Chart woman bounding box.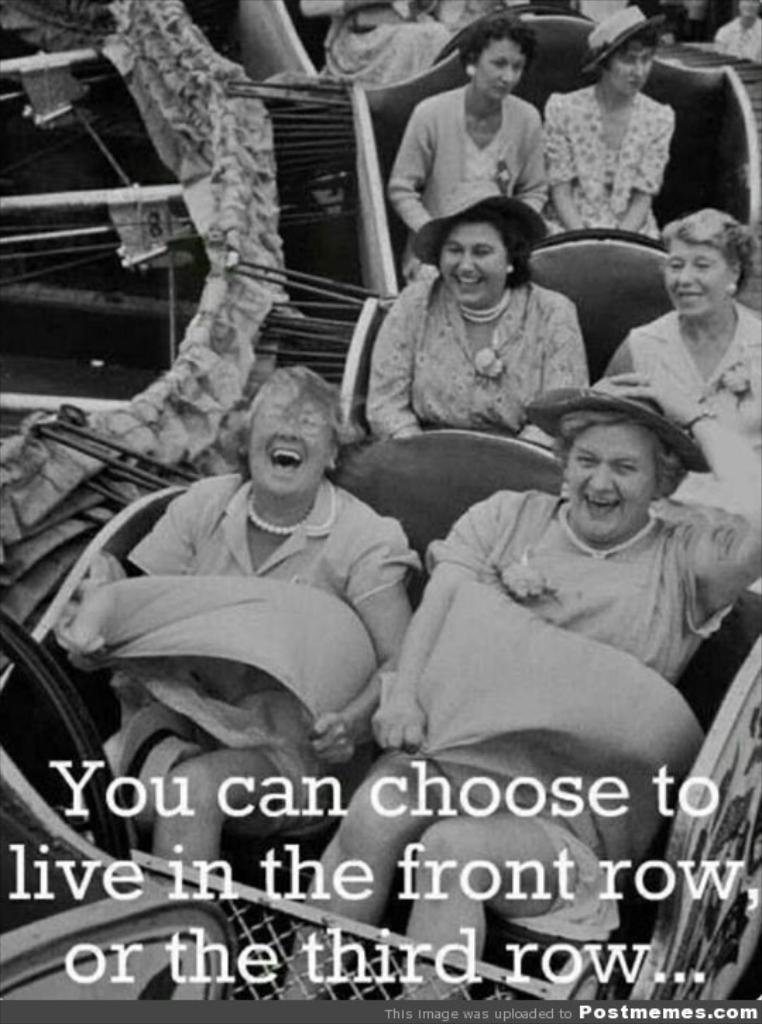
Charted: box=[545, 3, 687, 234].
